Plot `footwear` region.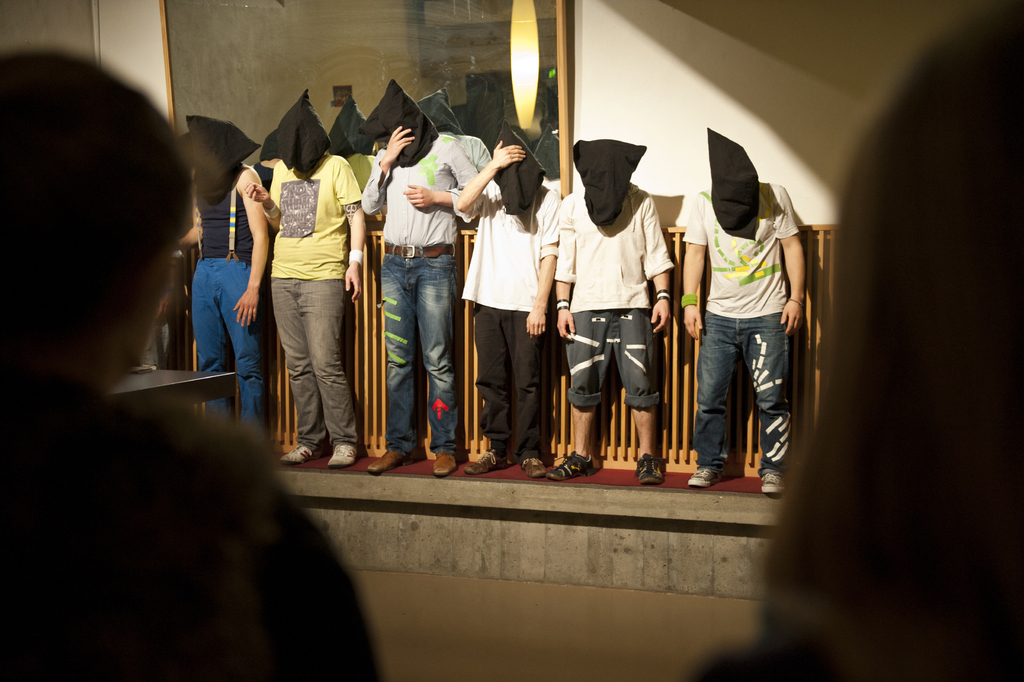
Plotted at rect(634, 450, 662, 484).
